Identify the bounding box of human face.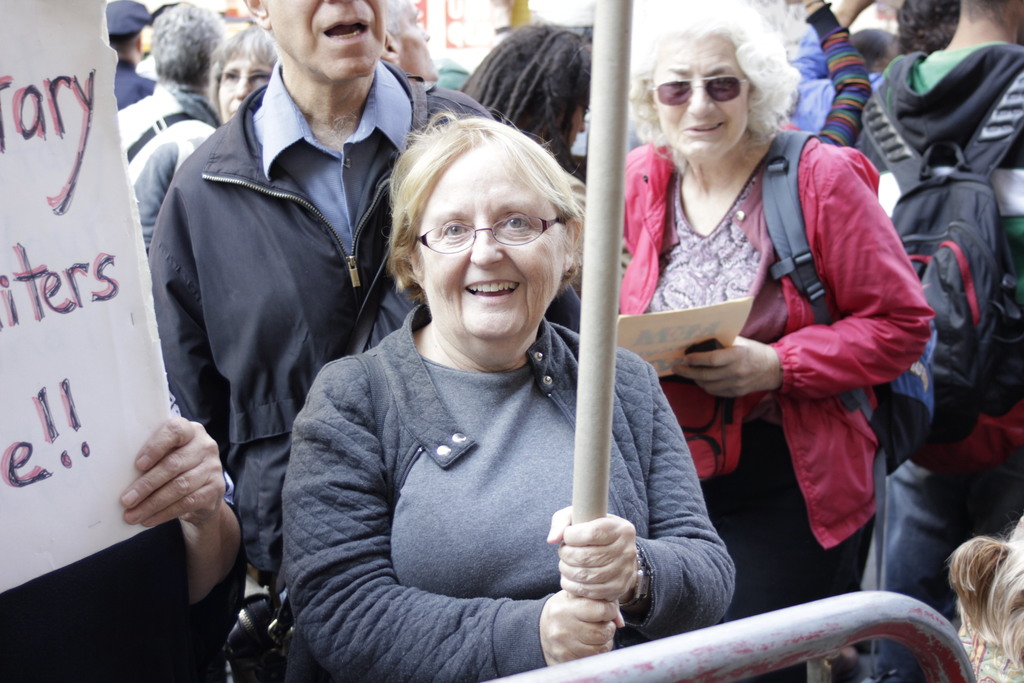
rect(563, 97, 593, 154).
